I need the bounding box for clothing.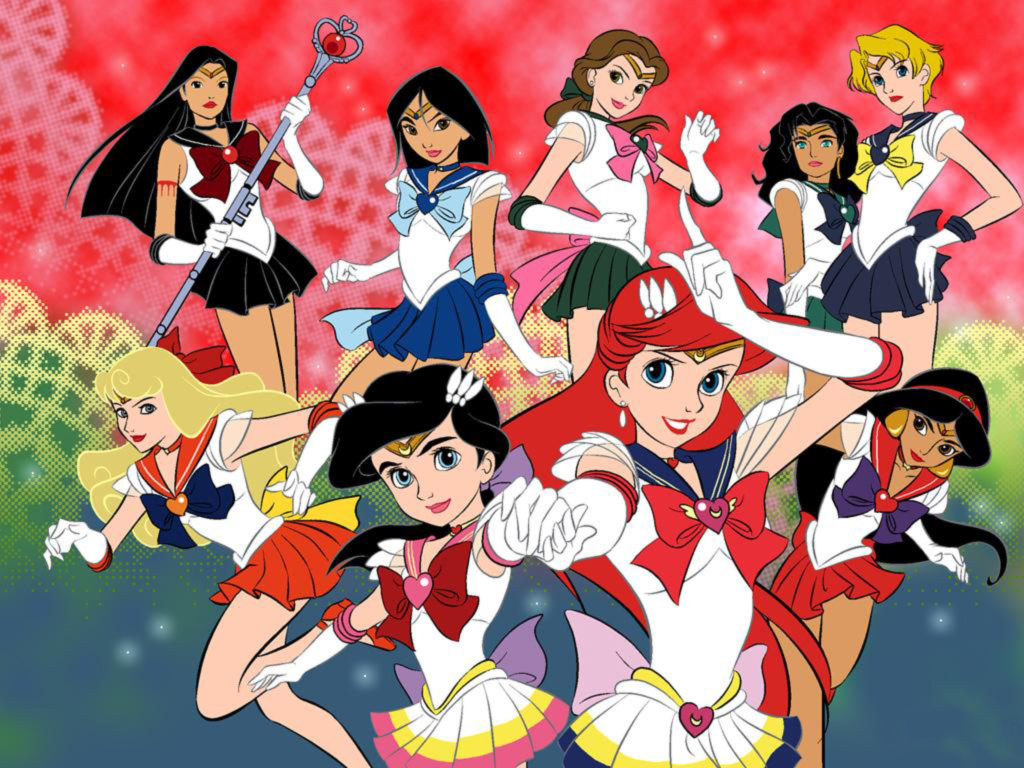
Here it is: [x1=757, y1=182, x2=853, y2=329].
